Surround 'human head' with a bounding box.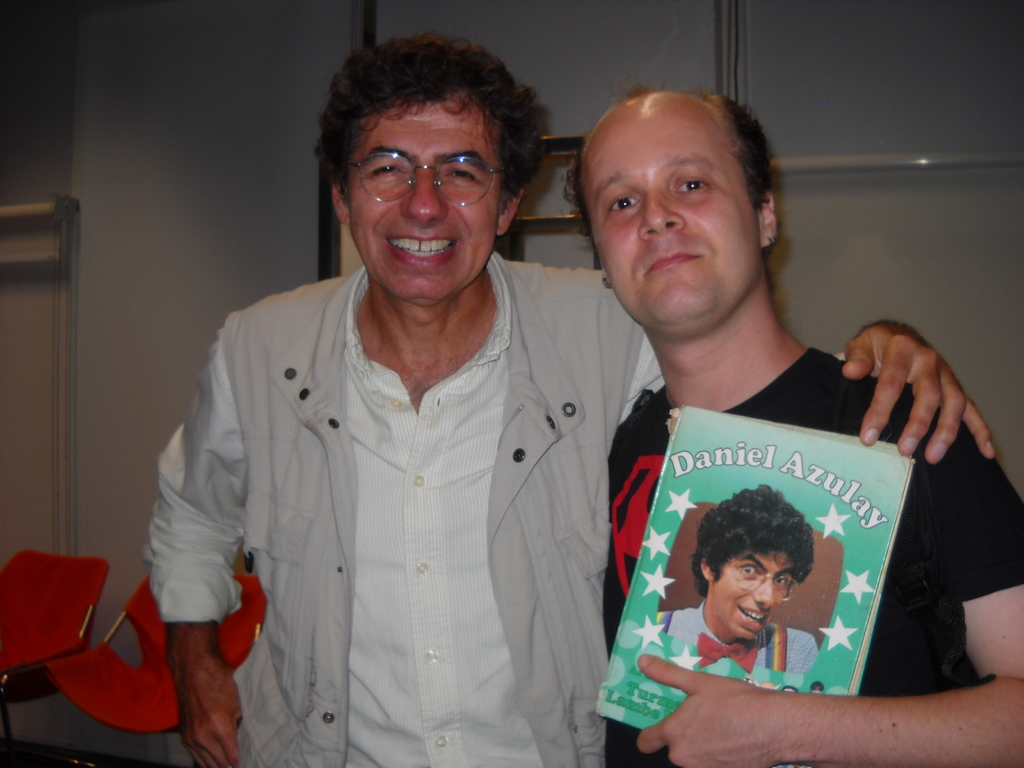
313, 28, 551, 309.
